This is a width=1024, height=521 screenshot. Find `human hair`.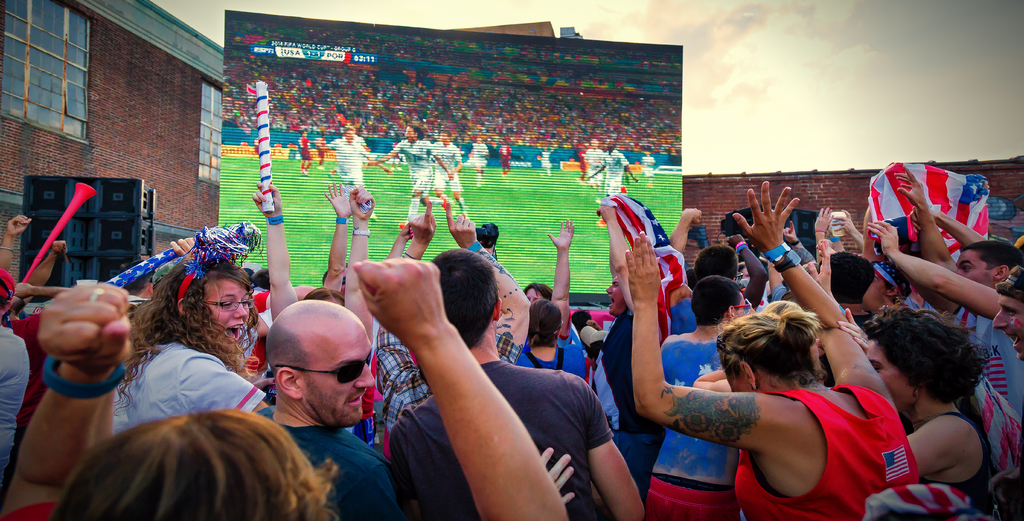
Bounding box: 716/297/821/389.
